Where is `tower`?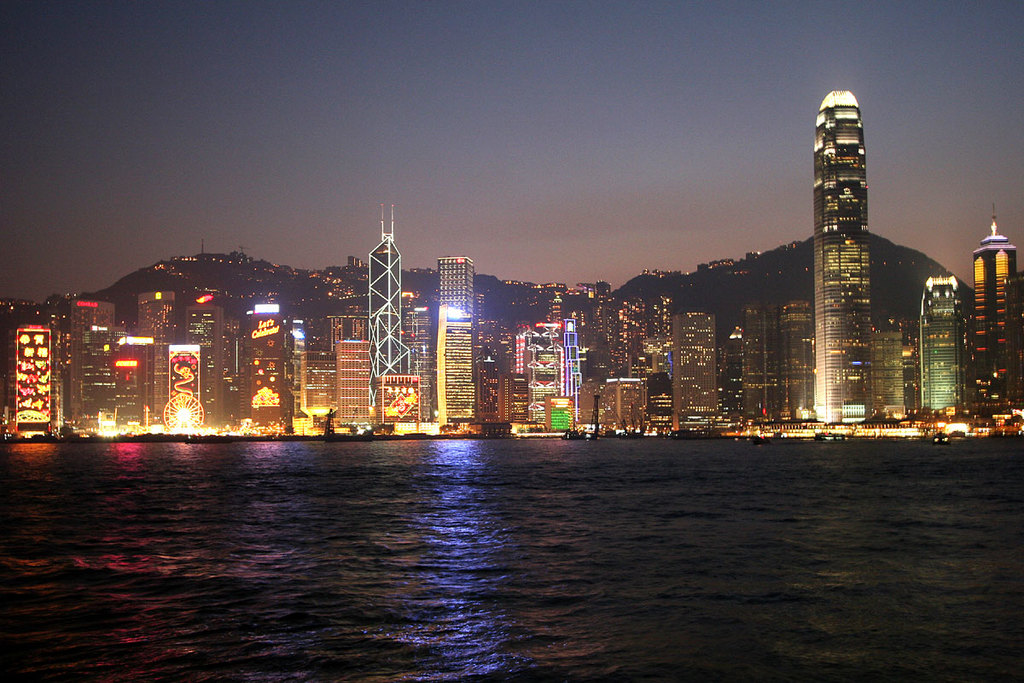
[132,294,173,325].
